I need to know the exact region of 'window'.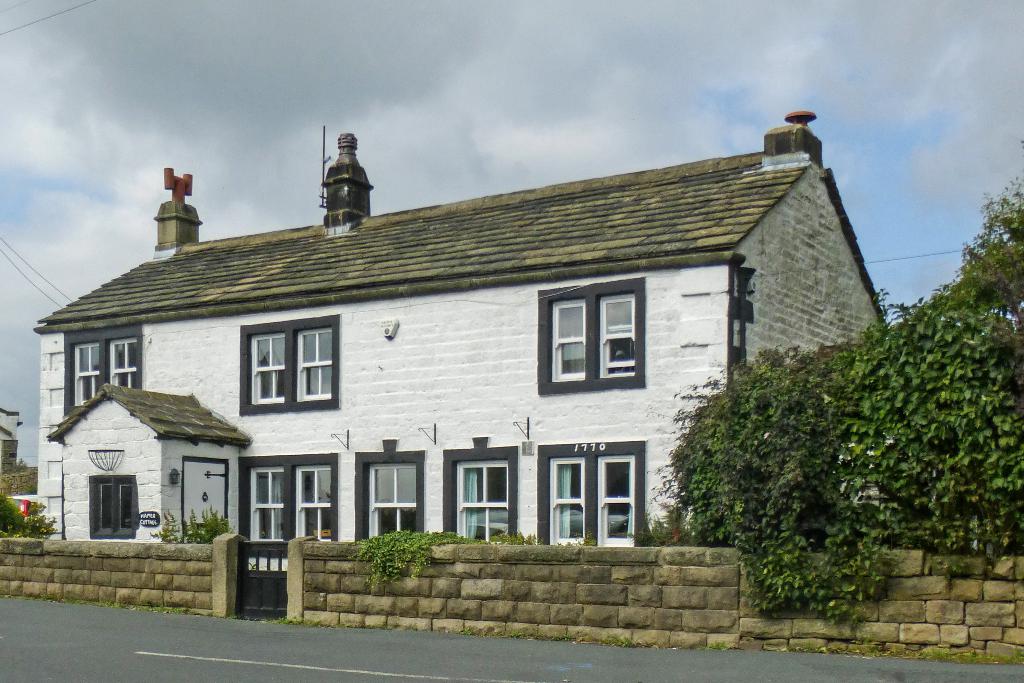
Region: (537, 276, 644, 397).
